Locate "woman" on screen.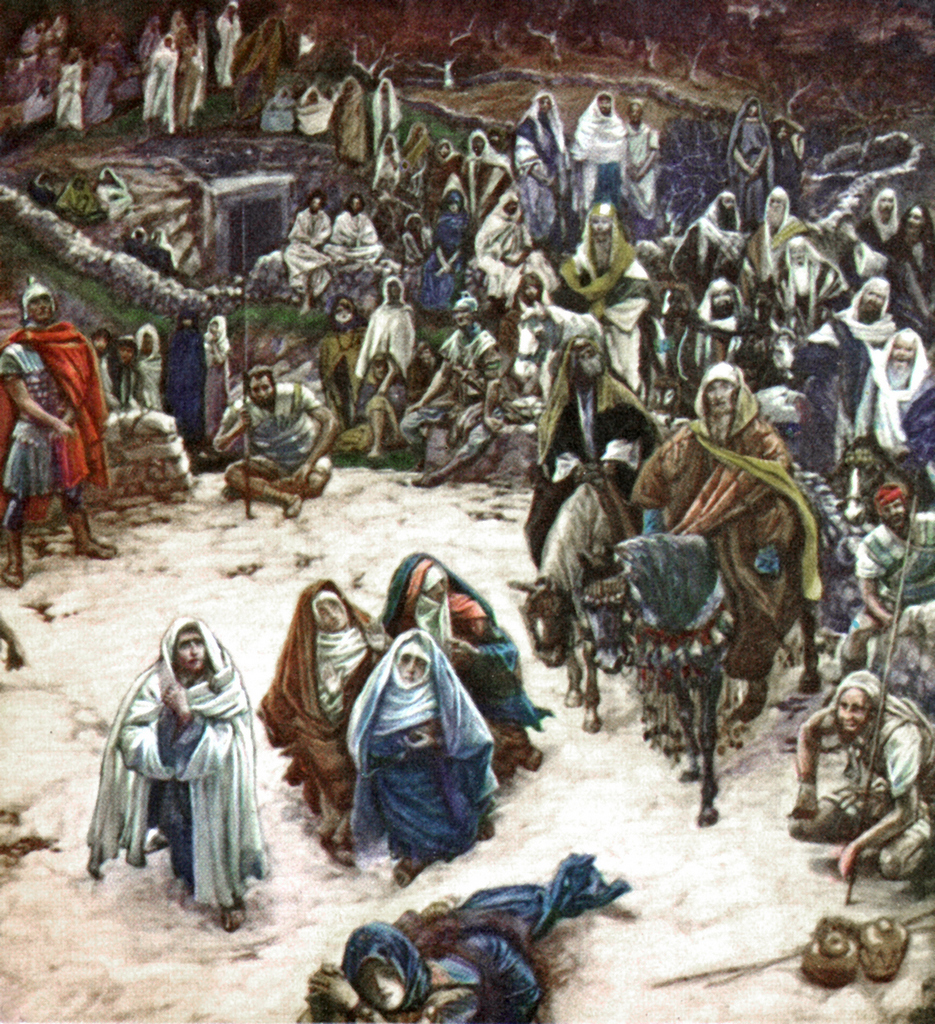
On screen at x1=259 y1=582 x2=391 y2=850.
